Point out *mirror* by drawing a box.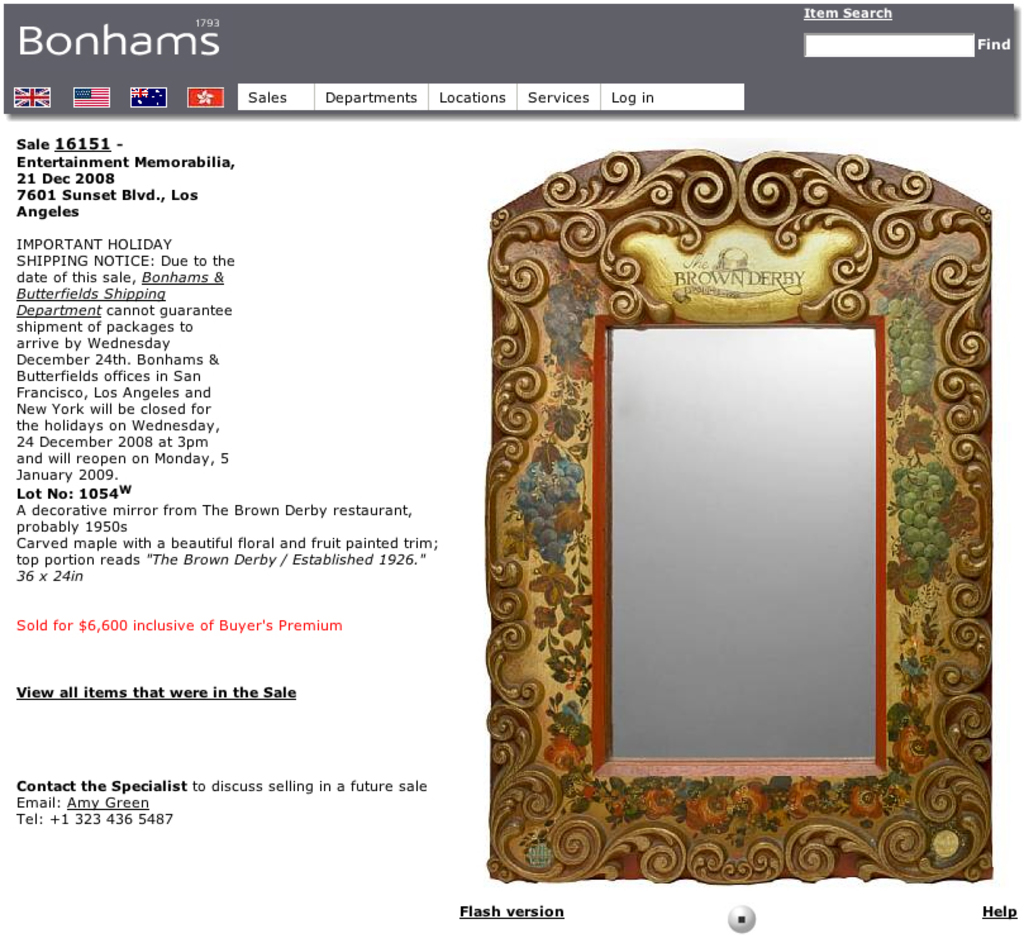
609 328 872 758.
